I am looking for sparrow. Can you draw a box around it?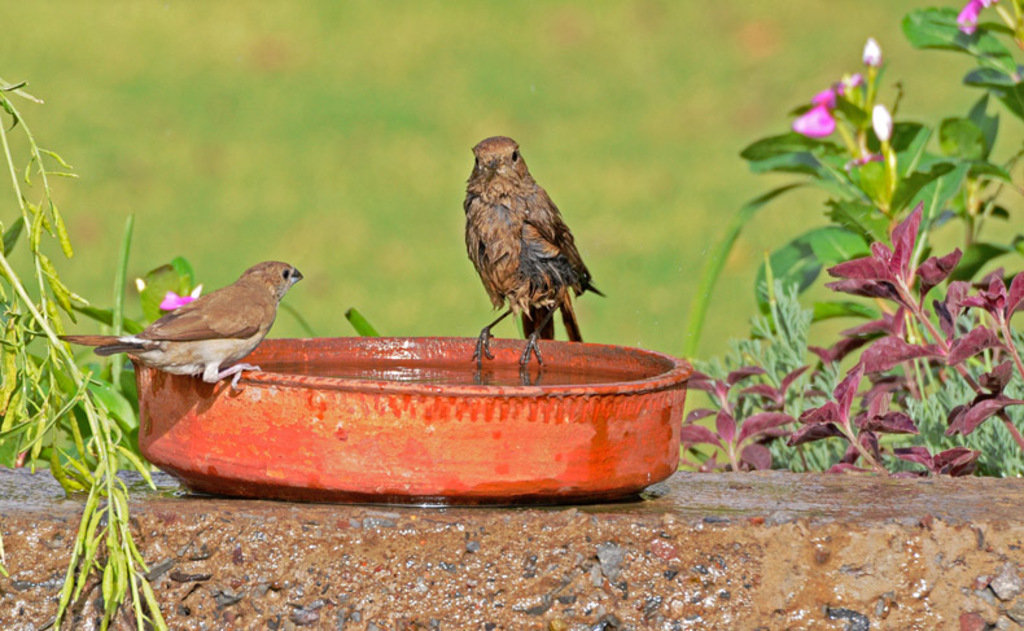
Sure, the bounding box is x1=464, y1=133, x2=607, y2=374.
